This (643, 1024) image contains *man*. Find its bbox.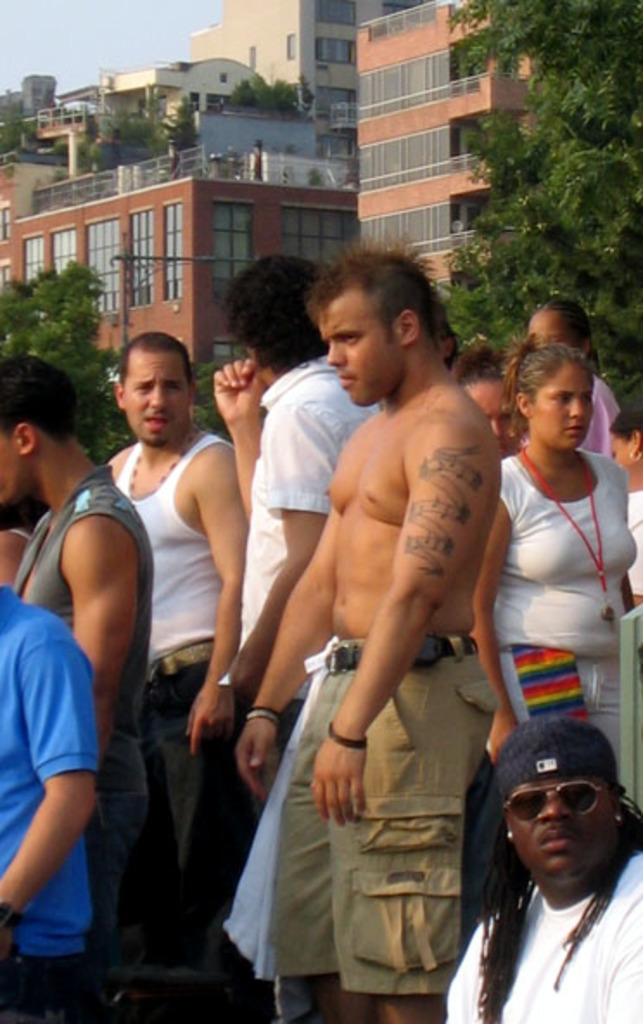
bbox=[220, 261, 385, 706].
